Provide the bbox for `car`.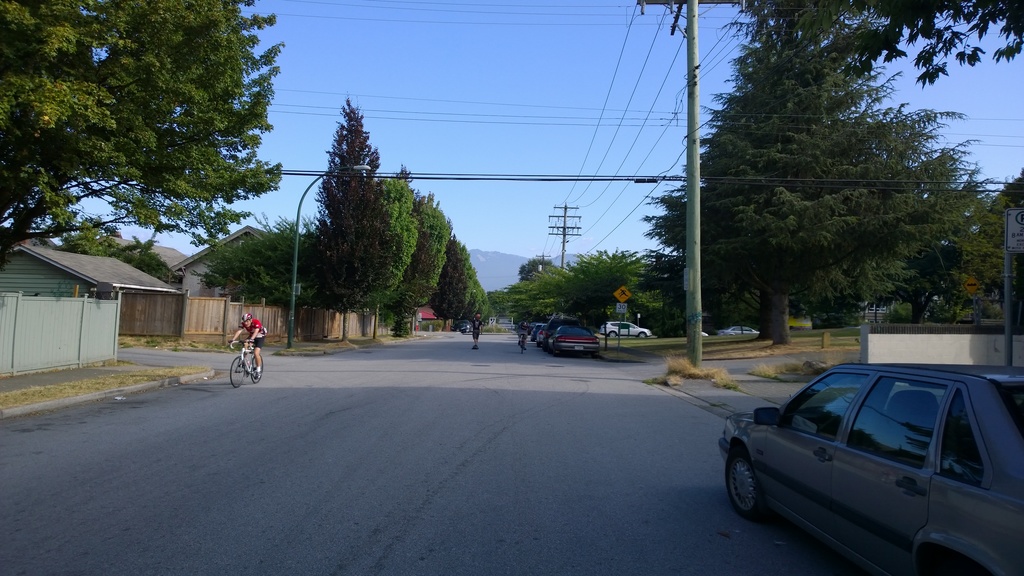
598, 320, 650, 340.
